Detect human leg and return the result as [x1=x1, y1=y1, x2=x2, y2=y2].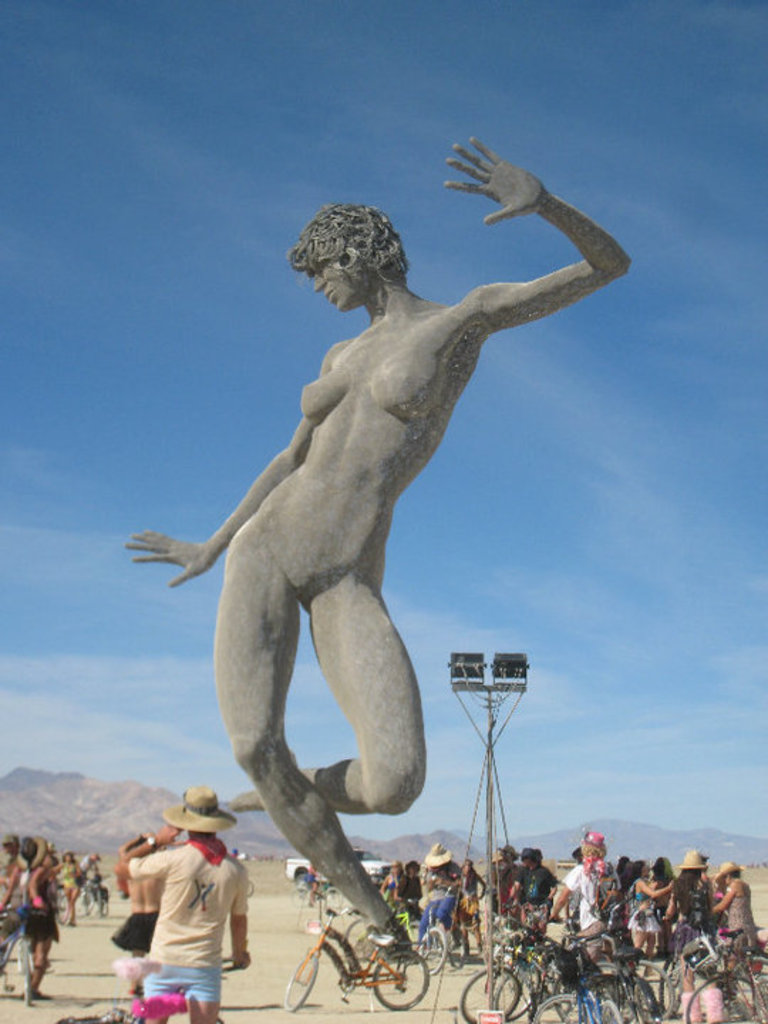
[x1=182, y1=953, x2=225, y2=1023].
